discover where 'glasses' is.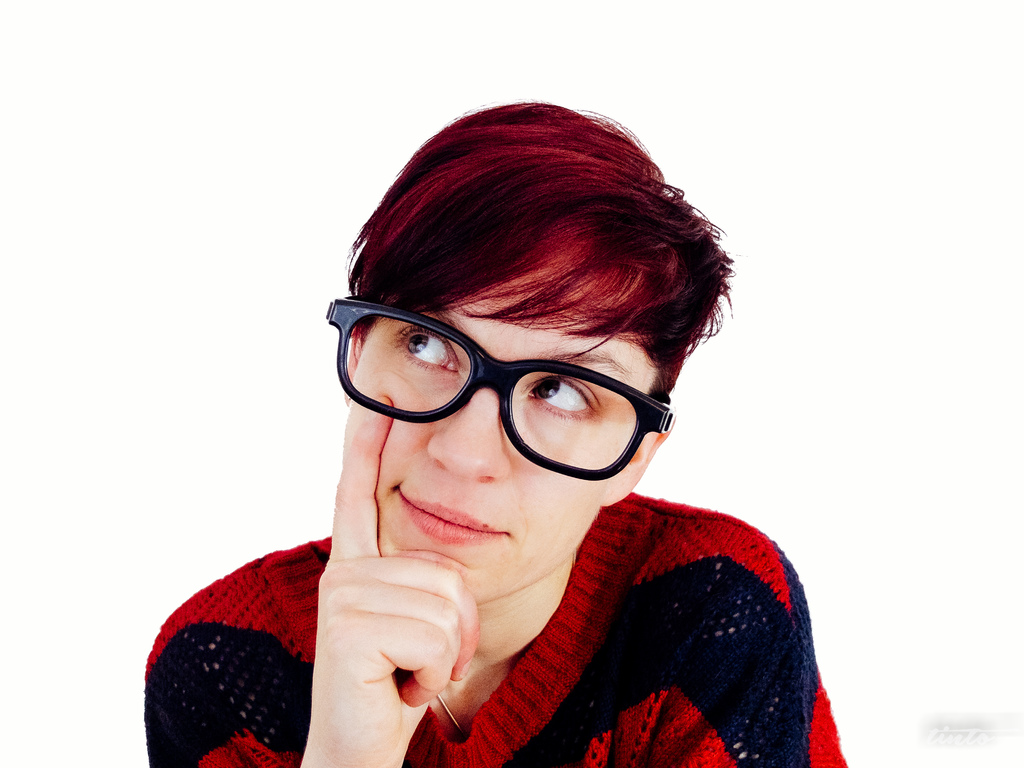
Discovered at bbox=(316, 289, 667, 484).
